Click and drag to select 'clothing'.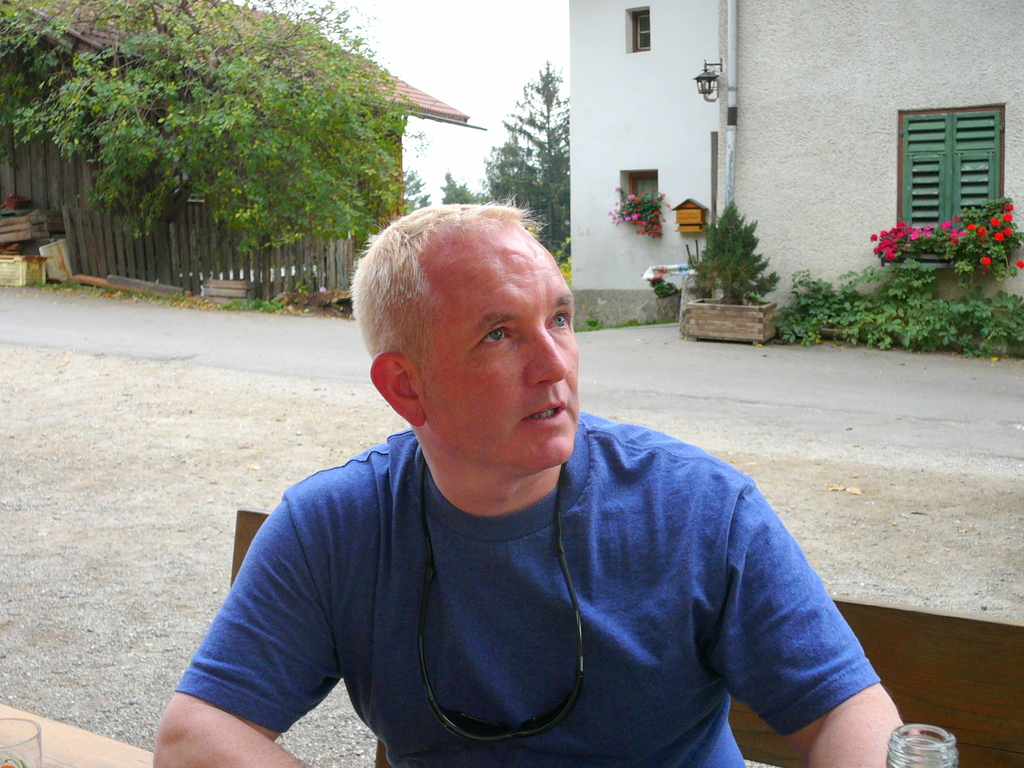
Selection: BBox(148, 373, 923, 762).
